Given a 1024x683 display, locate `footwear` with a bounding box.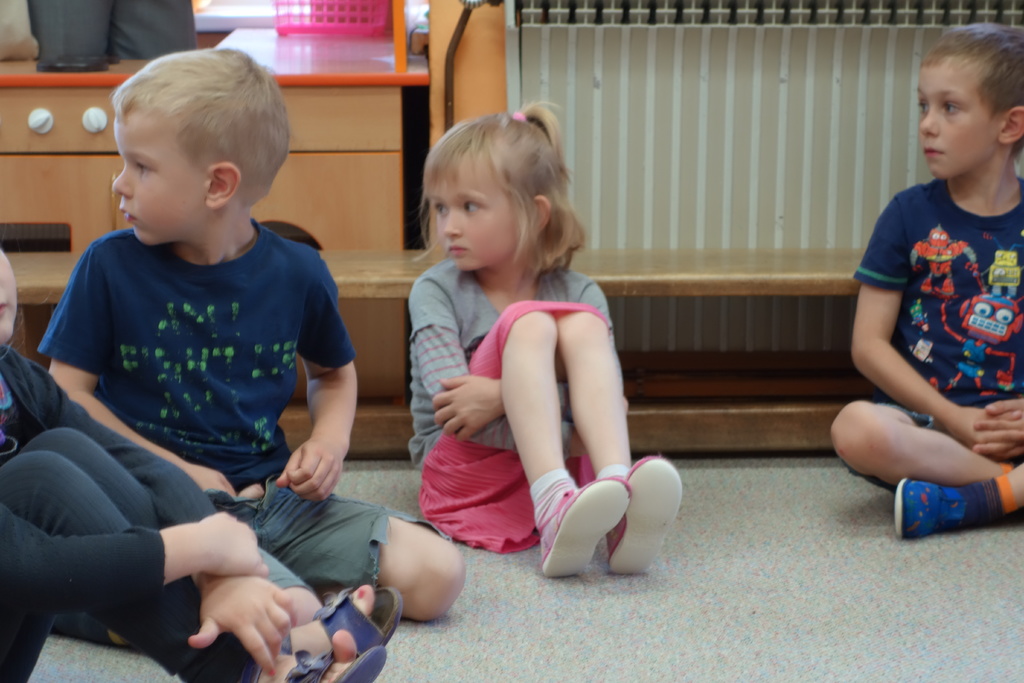
Located: 895 471 971 537.
